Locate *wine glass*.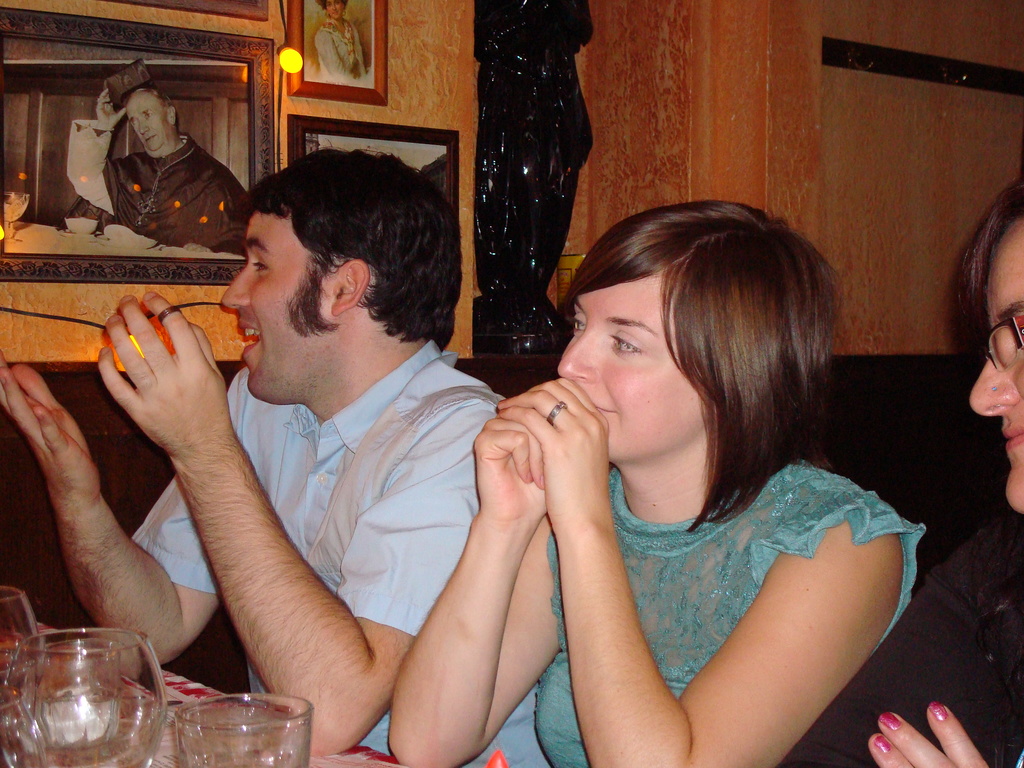
Bounding box: BBox(12, 630, 164, 767).
